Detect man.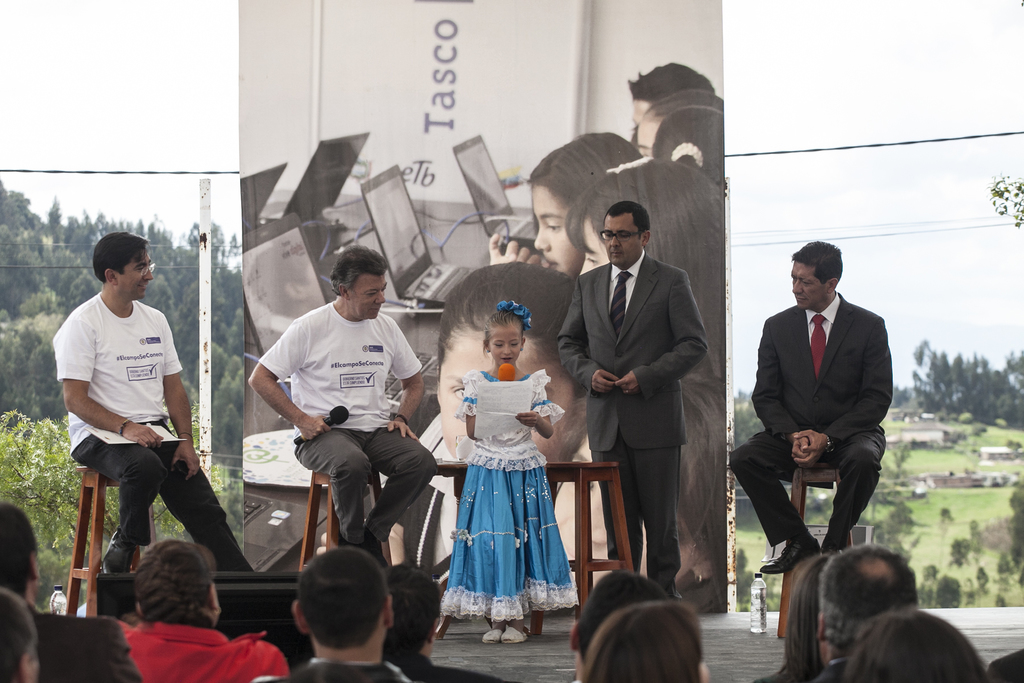
Detected at (0,503,144,682).
